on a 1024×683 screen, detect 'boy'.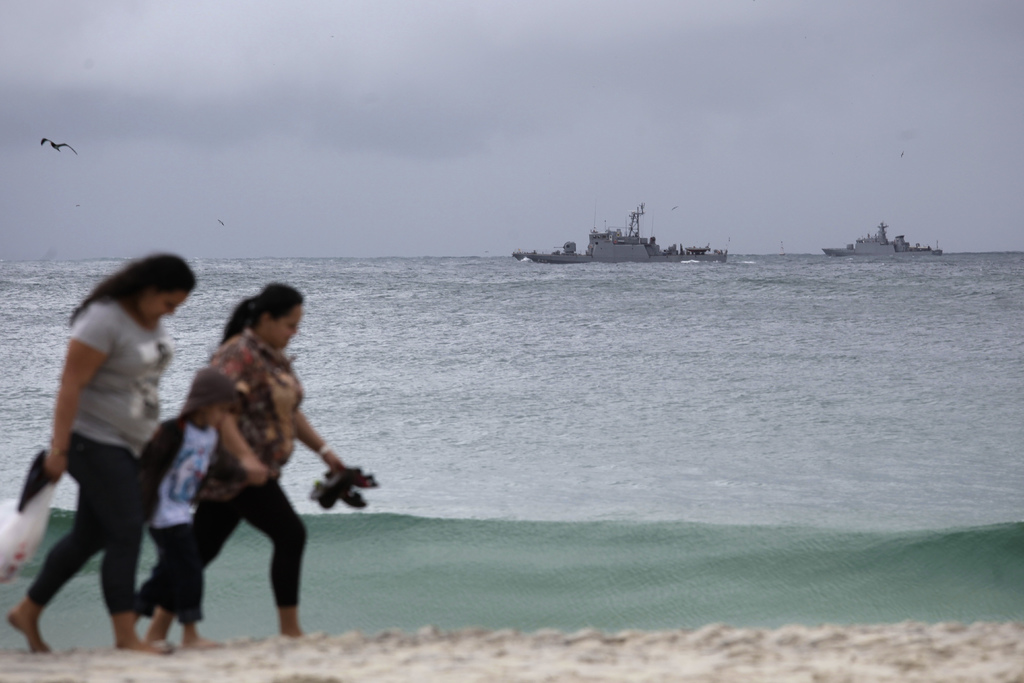
(x1=137, y1=365, x2=243, y2=652).
